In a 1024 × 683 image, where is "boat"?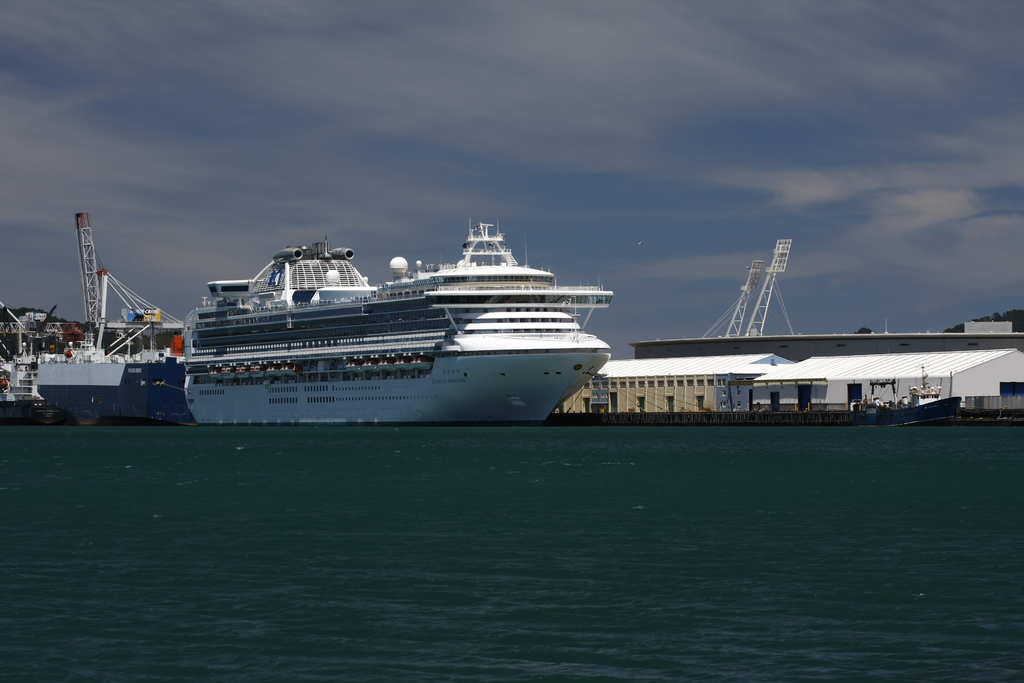
box(152, 206, 618, 422).
